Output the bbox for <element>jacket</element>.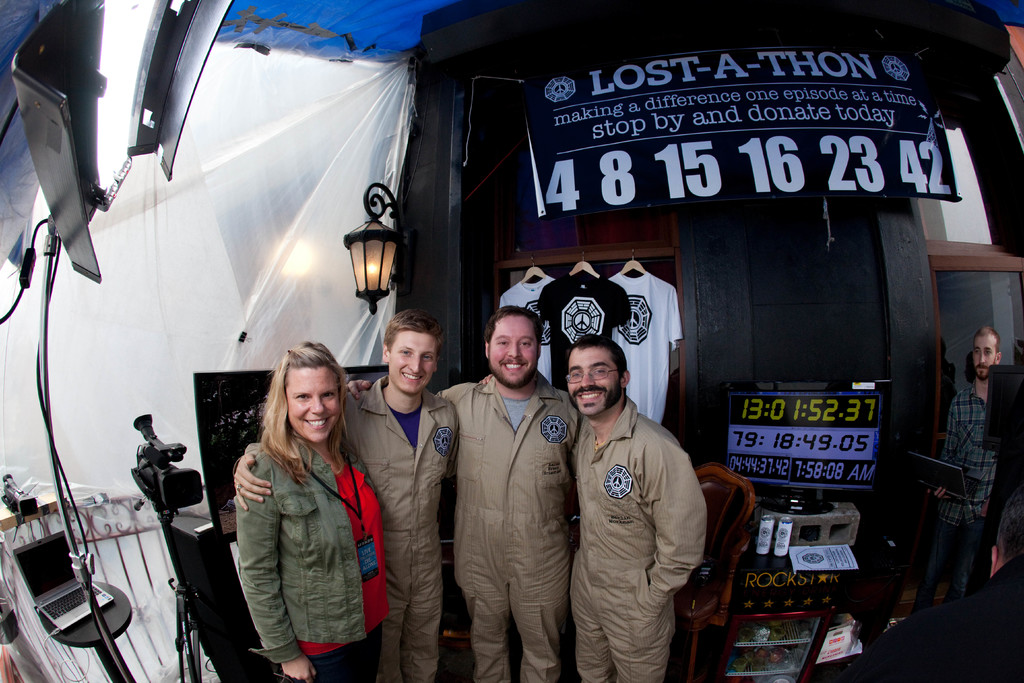
l=221, t=403, r=382, b=657.
